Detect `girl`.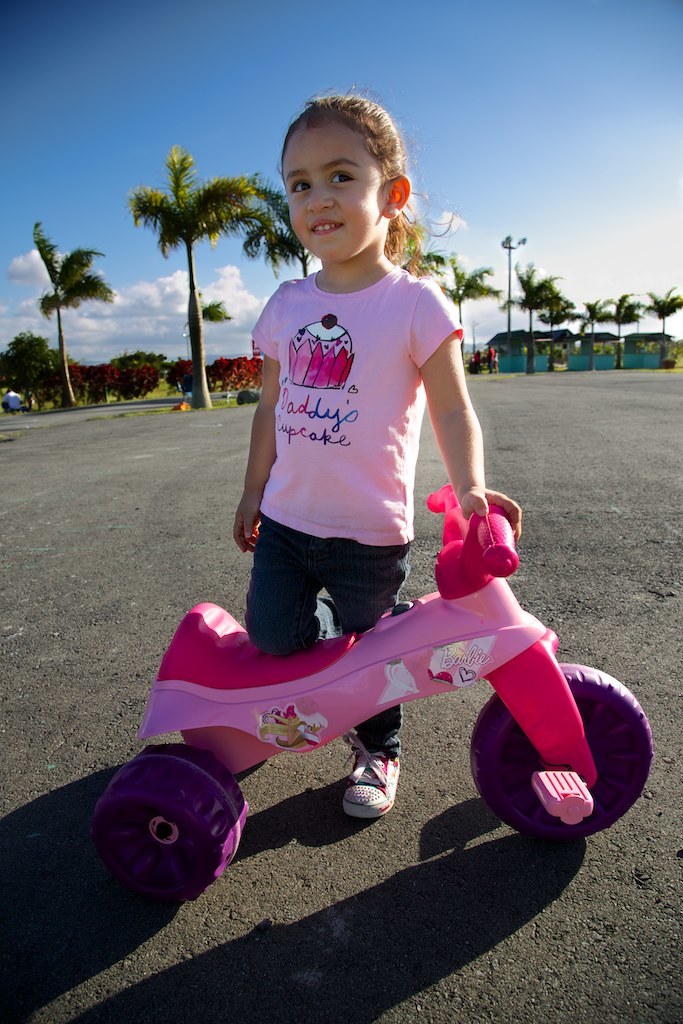
Detected at bbox=(230, 74, 520, 819).
